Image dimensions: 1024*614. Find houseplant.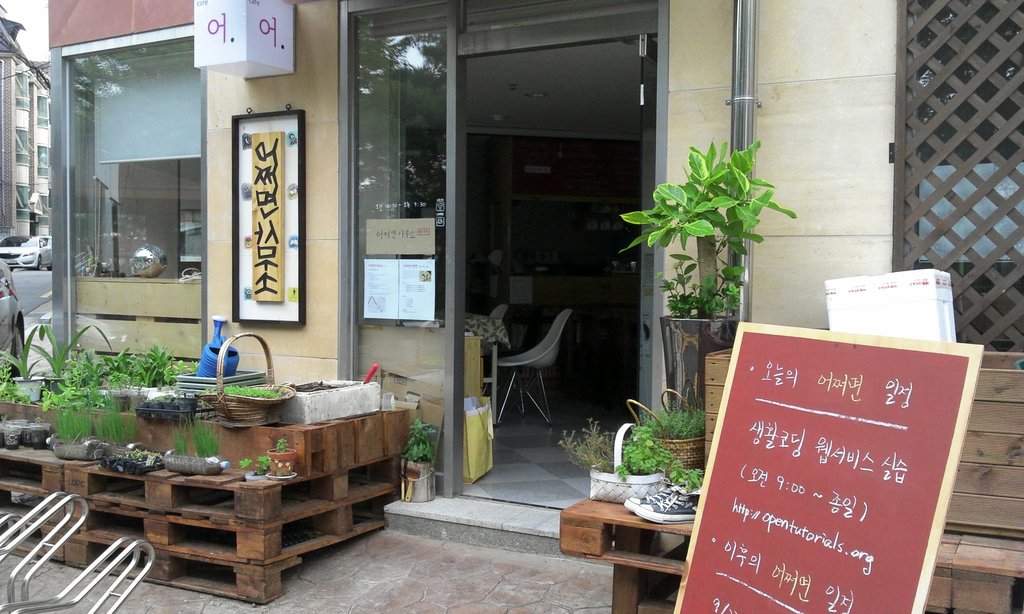
<region>609, 143, 788, 410</region>.
